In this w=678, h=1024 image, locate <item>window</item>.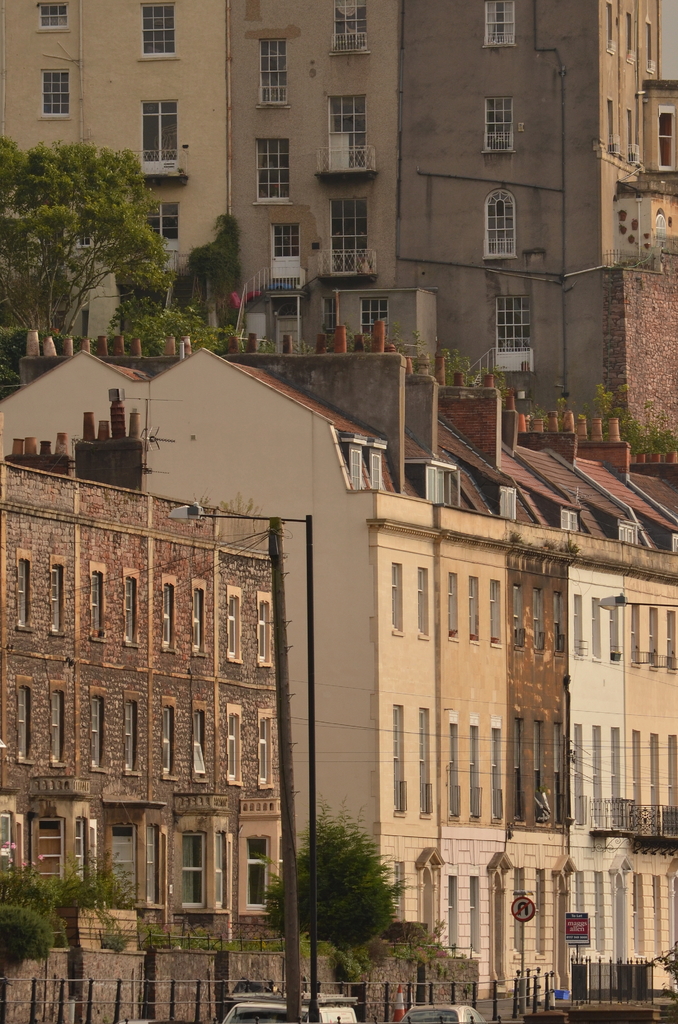
Bounding box: pyautogui.locateOnScreen(39, 70, 65, 121).
